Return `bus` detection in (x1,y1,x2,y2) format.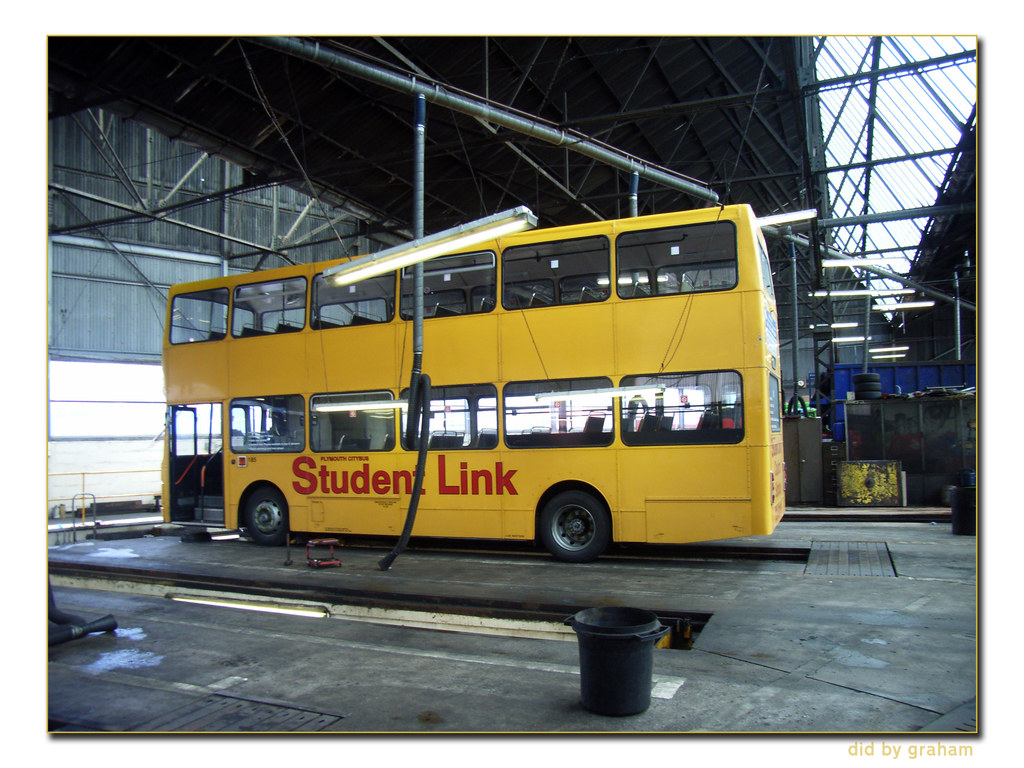
(164,202,787,564).
